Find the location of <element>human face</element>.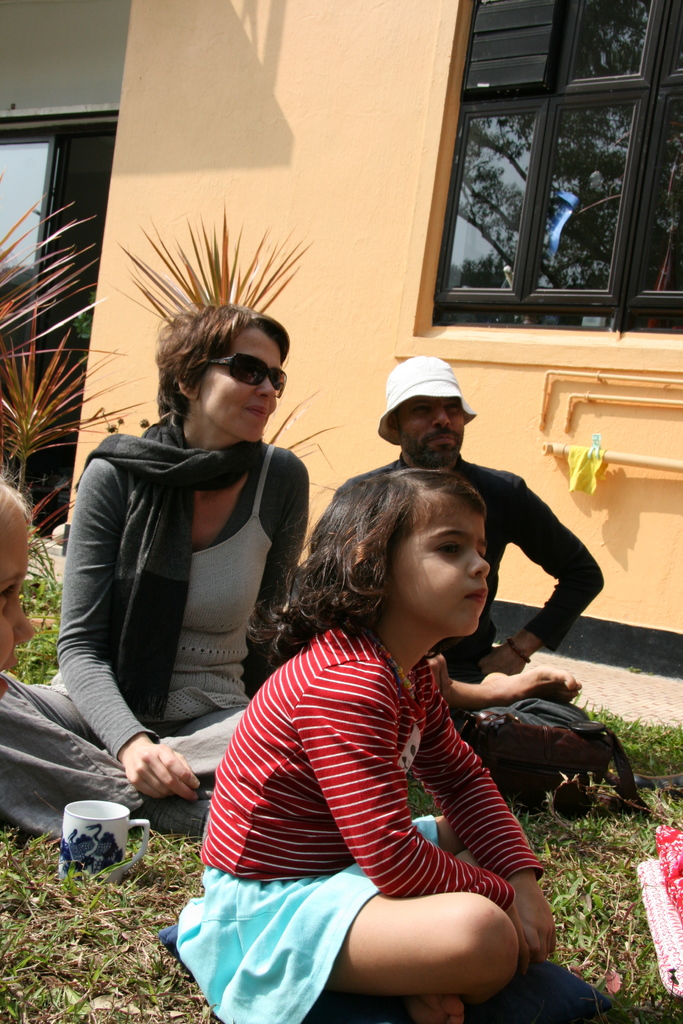
Location: l=200, t=316, r=287, b=442.
